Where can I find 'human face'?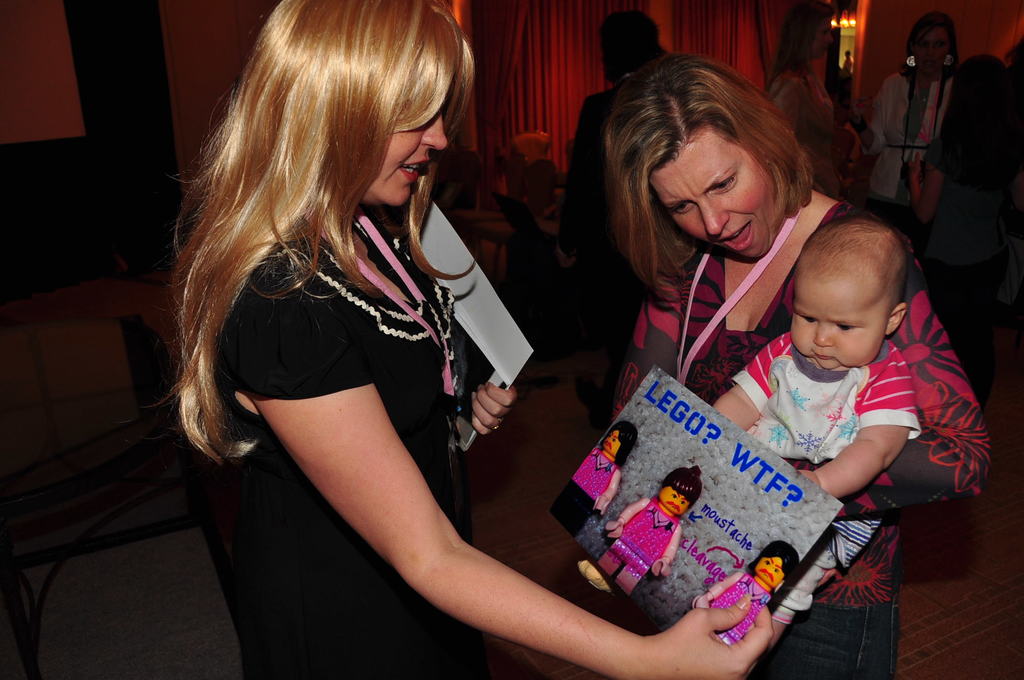
You can find it at region(810, 15, 832, 59).
